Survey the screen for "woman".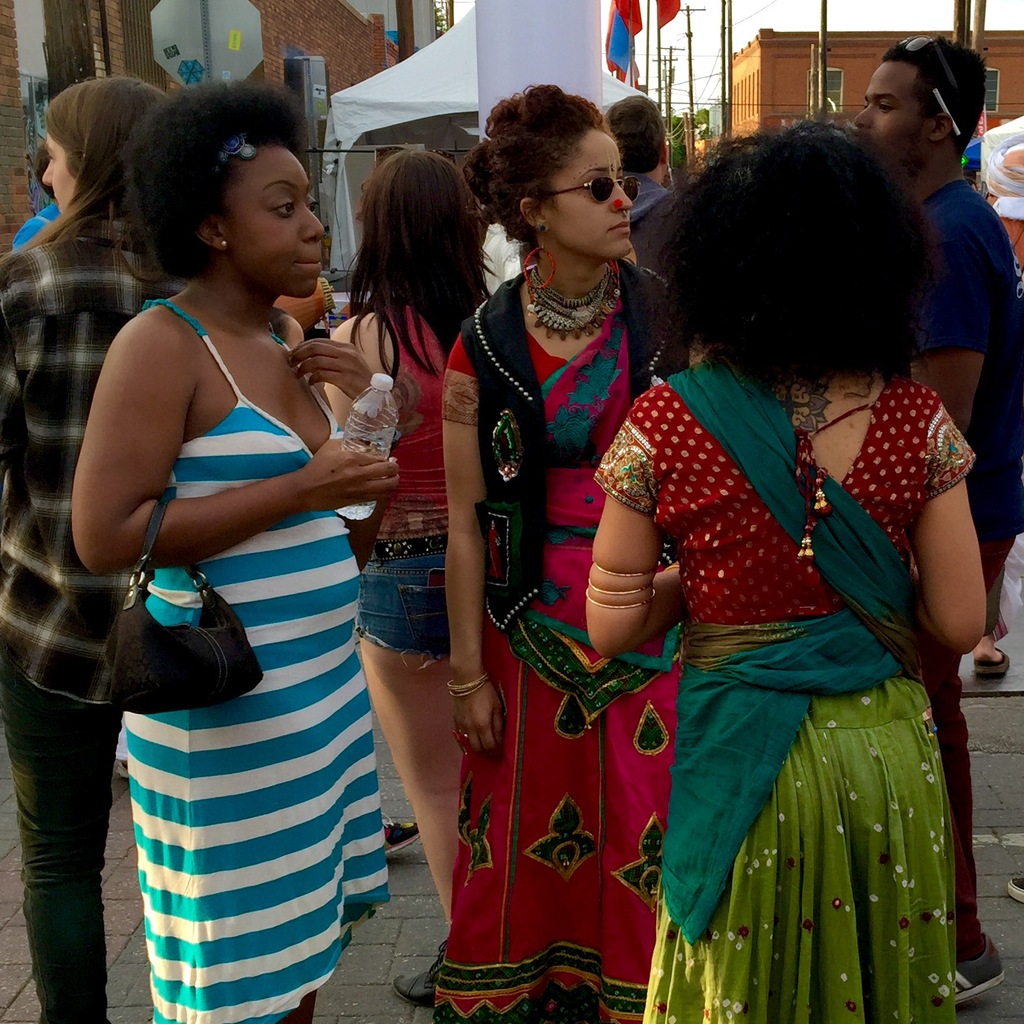
Survey found: [left=432, top=78, right=688, bottom=1023].
